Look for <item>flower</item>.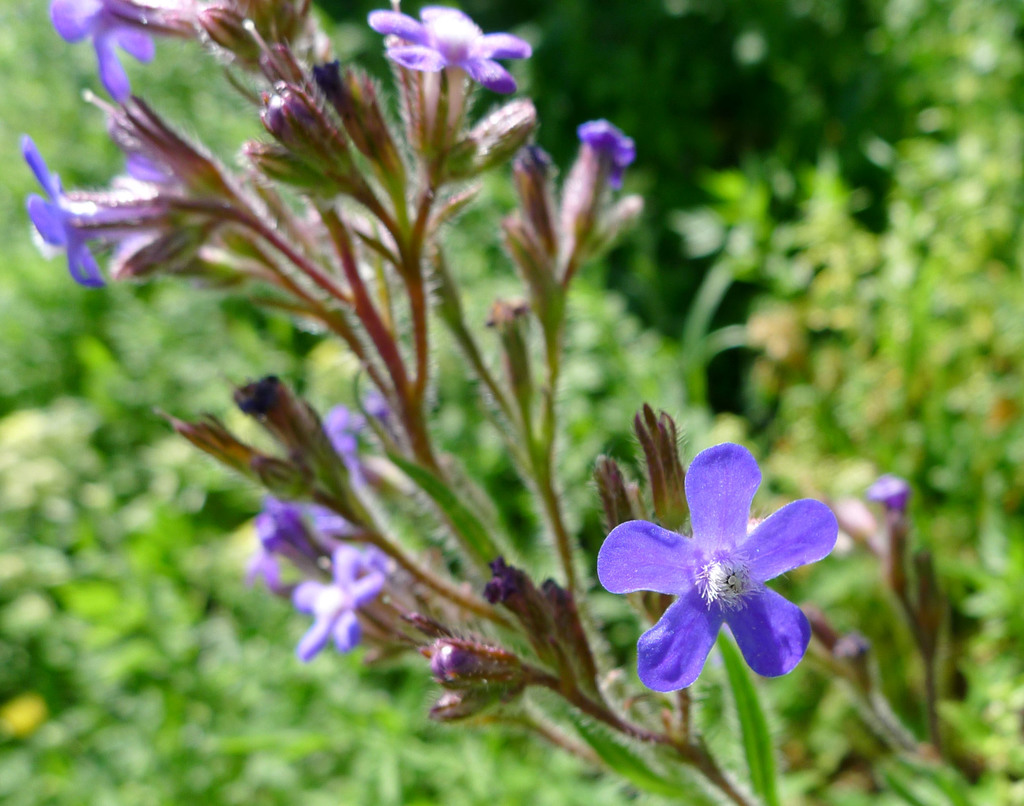
Found: <region>234, 493, 340, 595</region>.
